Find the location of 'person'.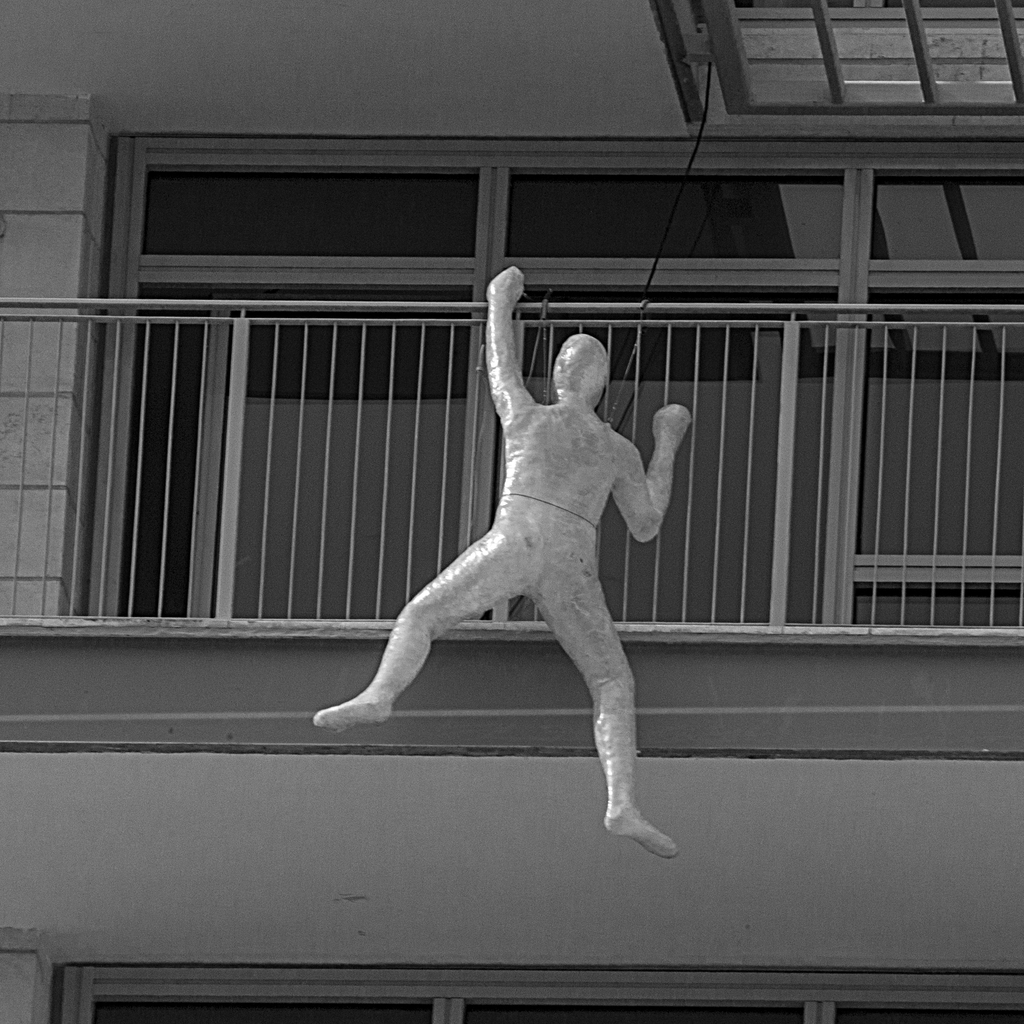
Location: select_region(342, 262, 700, 830).
